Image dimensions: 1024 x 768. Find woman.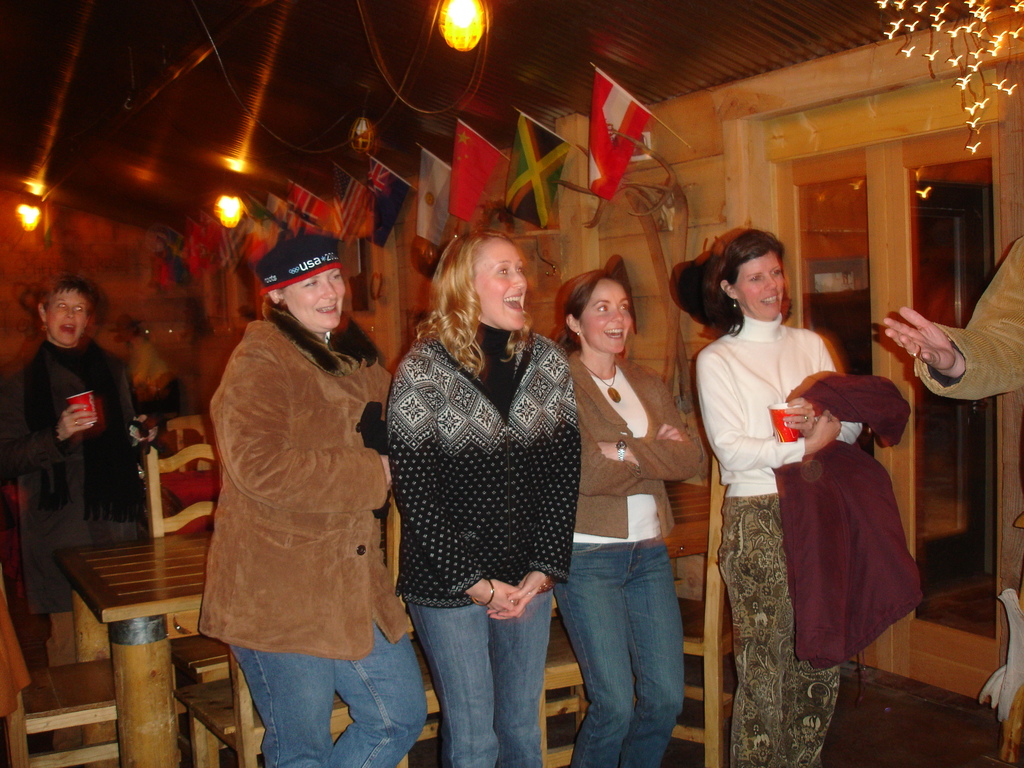
385, 229, 588, 767.
